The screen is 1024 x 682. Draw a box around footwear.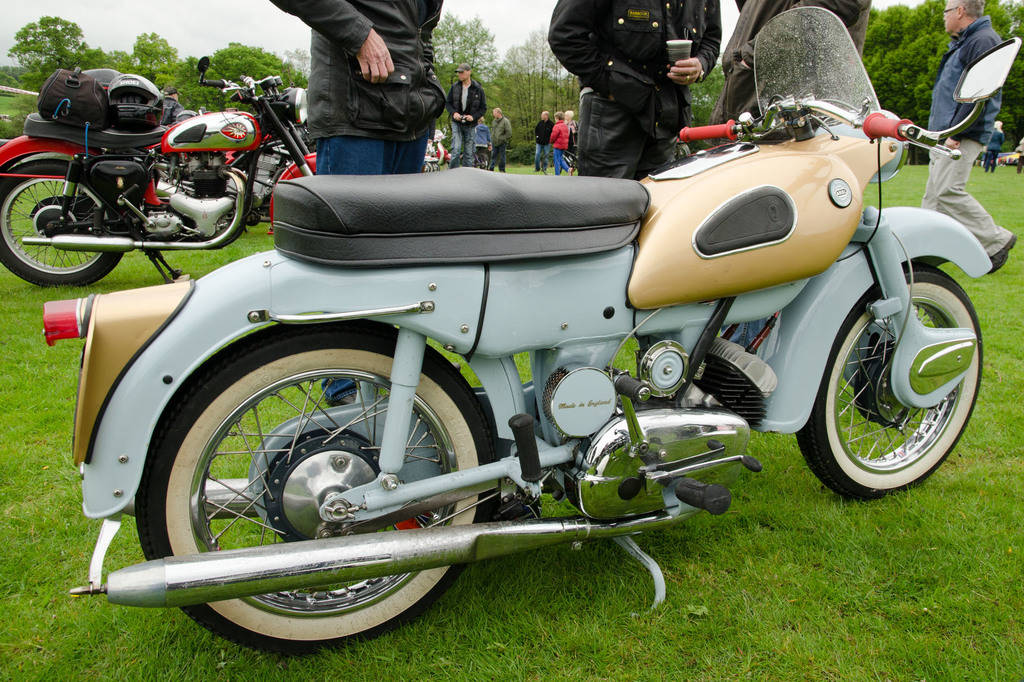
region(986, 232, 1018, 275).
